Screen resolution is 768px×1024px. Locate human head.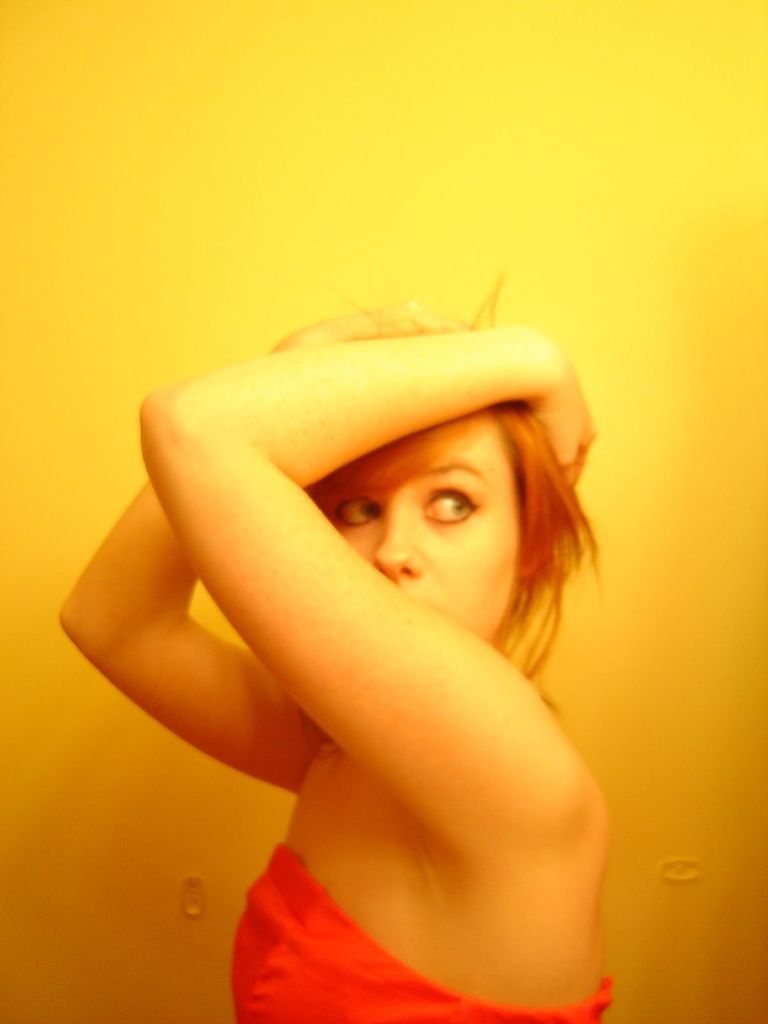
locate(278, 393, 570, 657).
